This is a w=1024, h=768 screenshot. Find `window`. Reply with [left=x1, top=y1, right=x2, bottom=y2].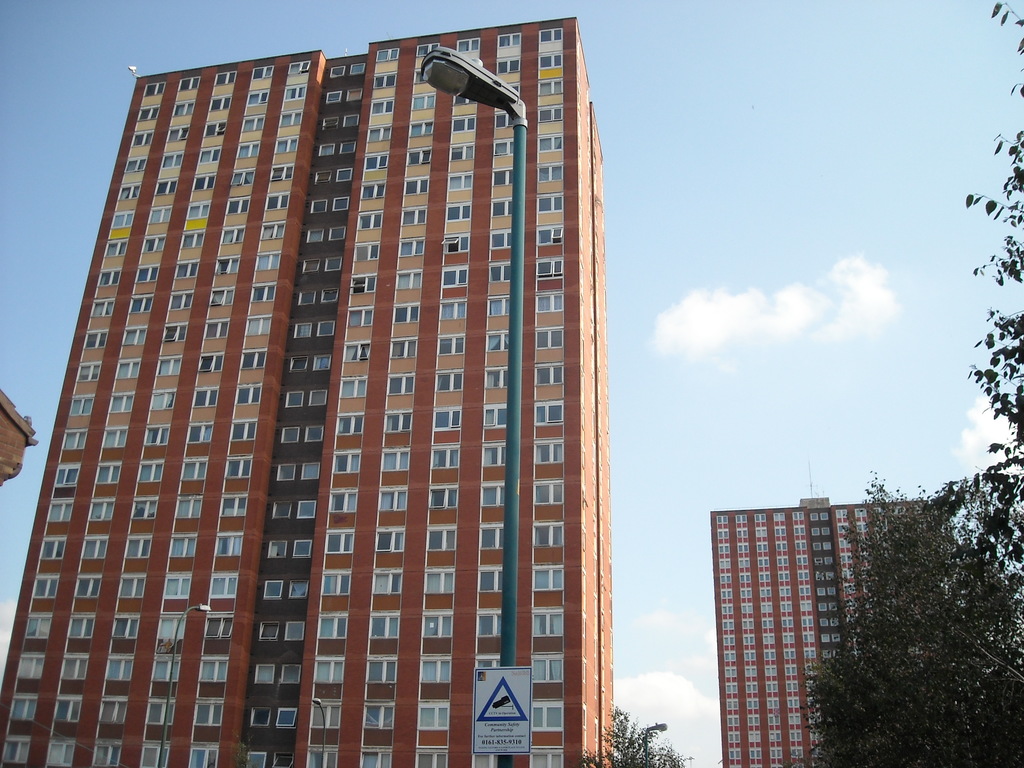
[left=426, top=523, right=455, bottom=550].
